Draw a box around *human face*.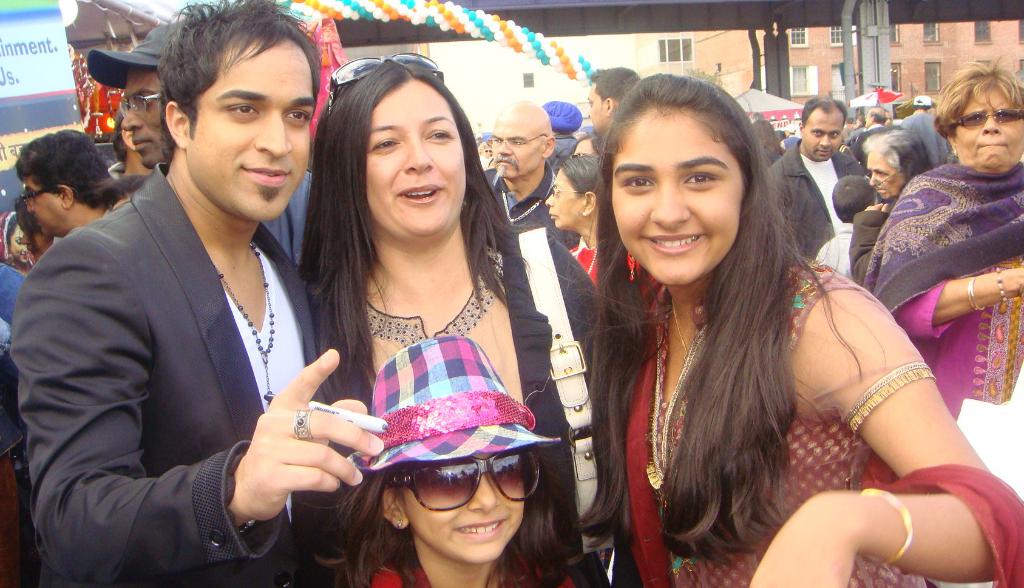
[x1=401, y1=462, x2=529, y2=569].
